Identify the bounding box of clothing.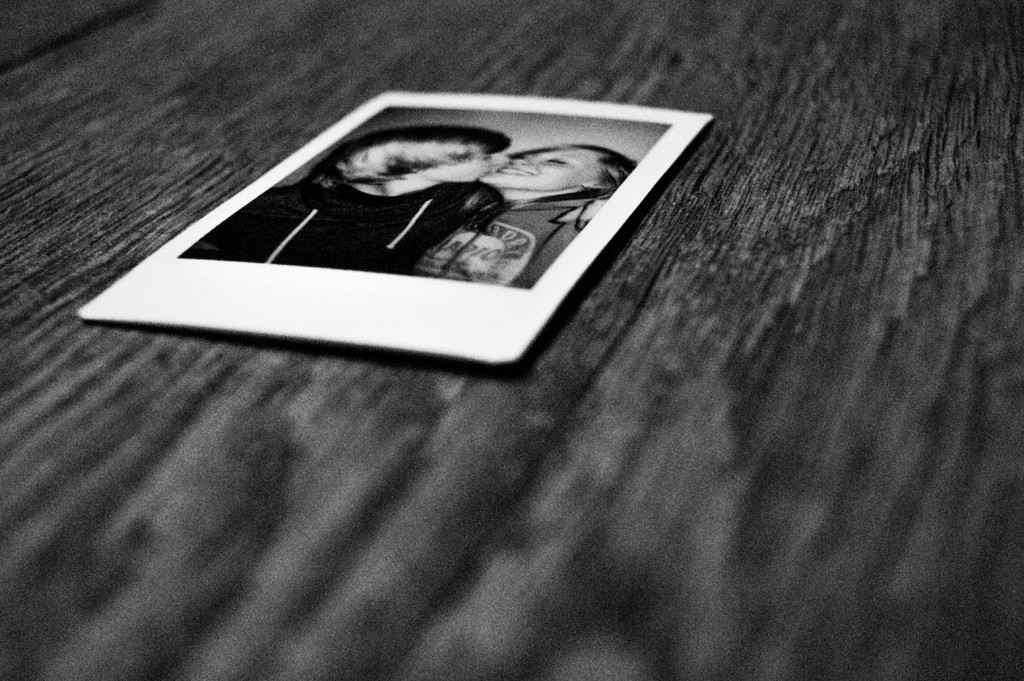
x1=184 y1=168 x2=479 y2=269.
